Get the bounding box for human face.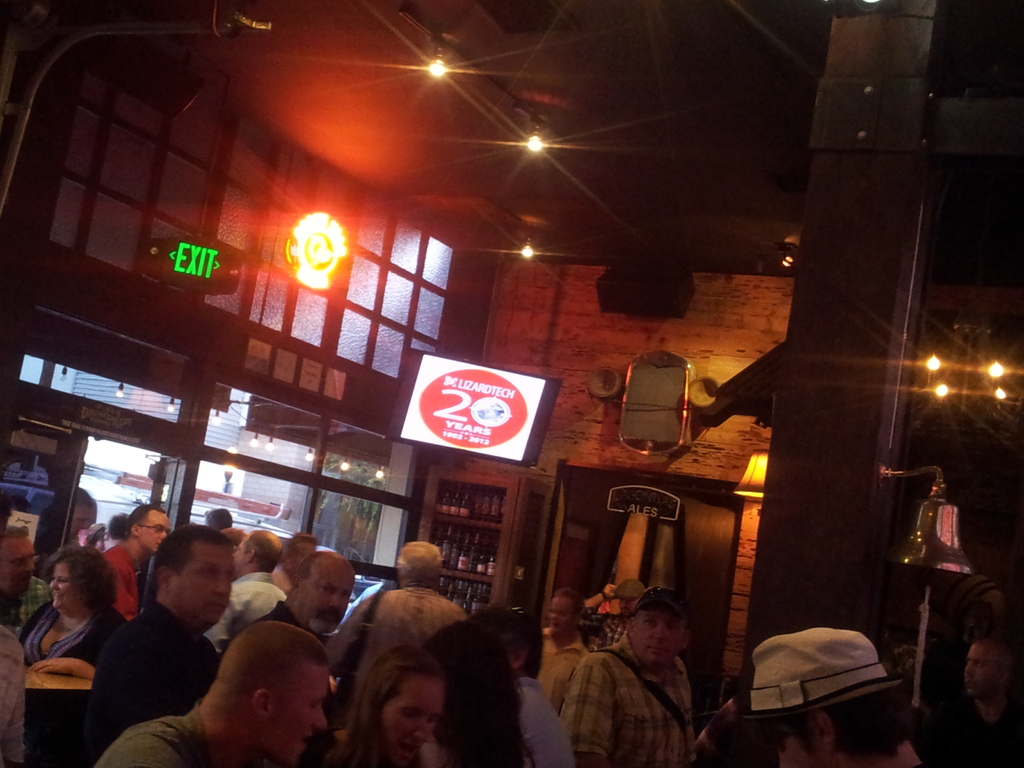
x1=137, y1=512, x2=164, y2=554.
